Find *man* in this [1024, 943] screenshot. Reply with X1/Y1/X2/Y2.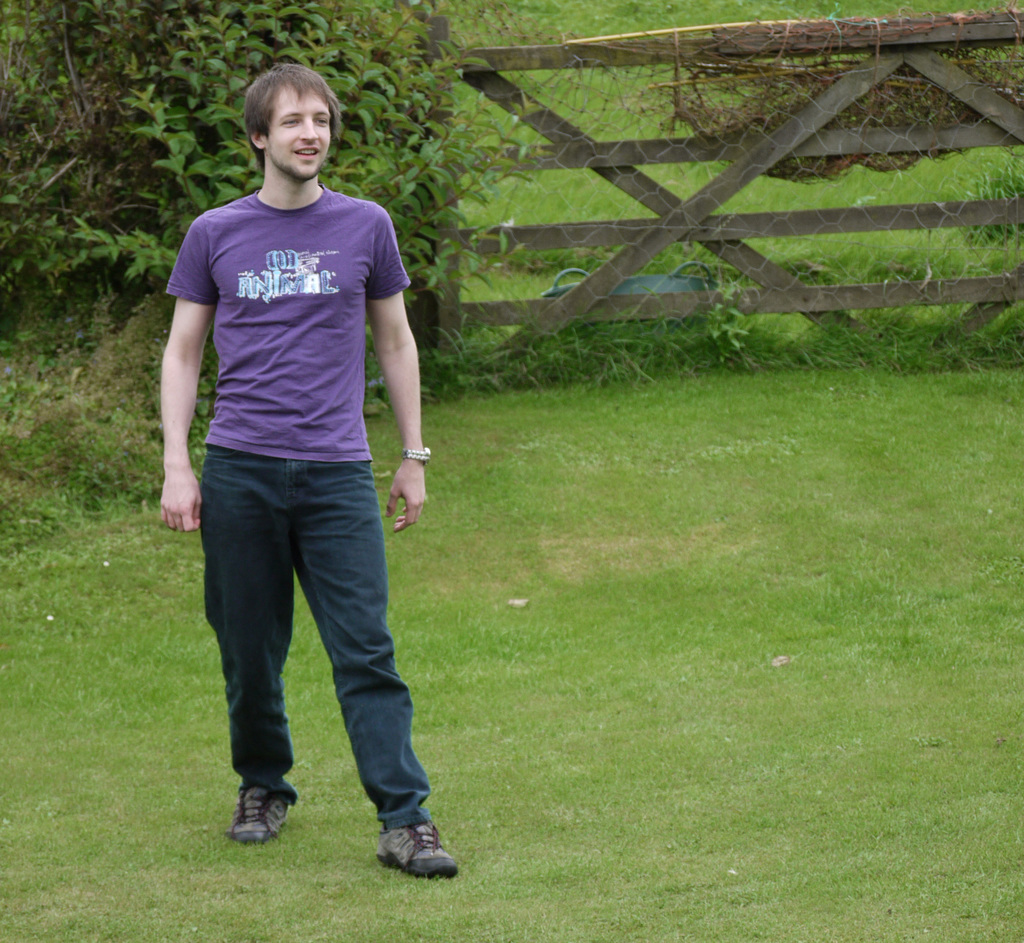
156/61/460/883.
